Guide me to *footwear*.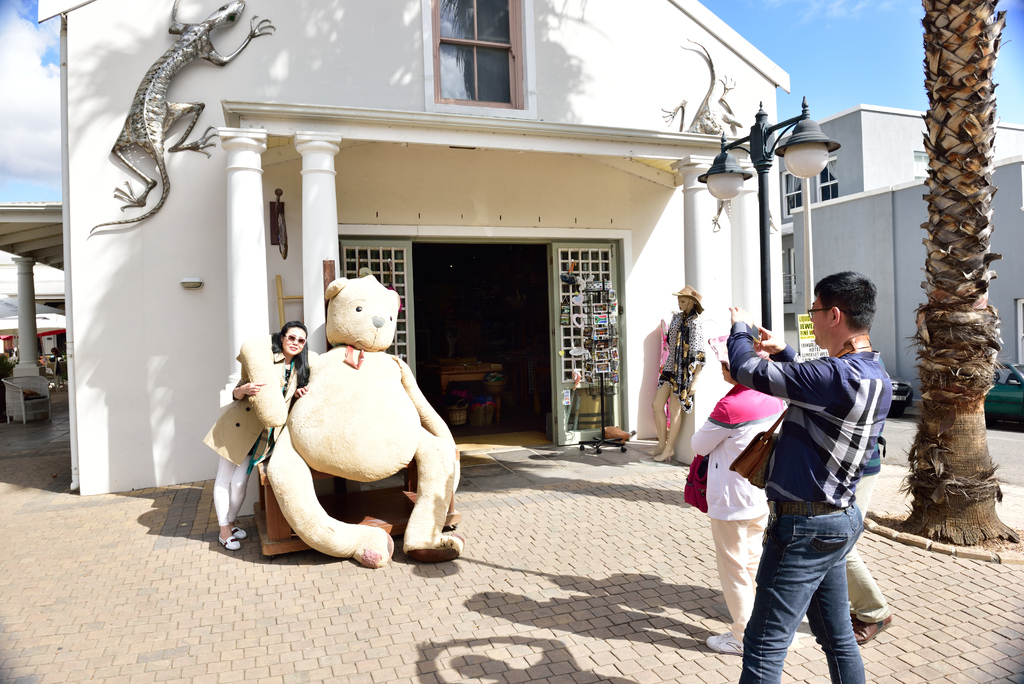
Guidance: box=[849, 608, 854, 622].
